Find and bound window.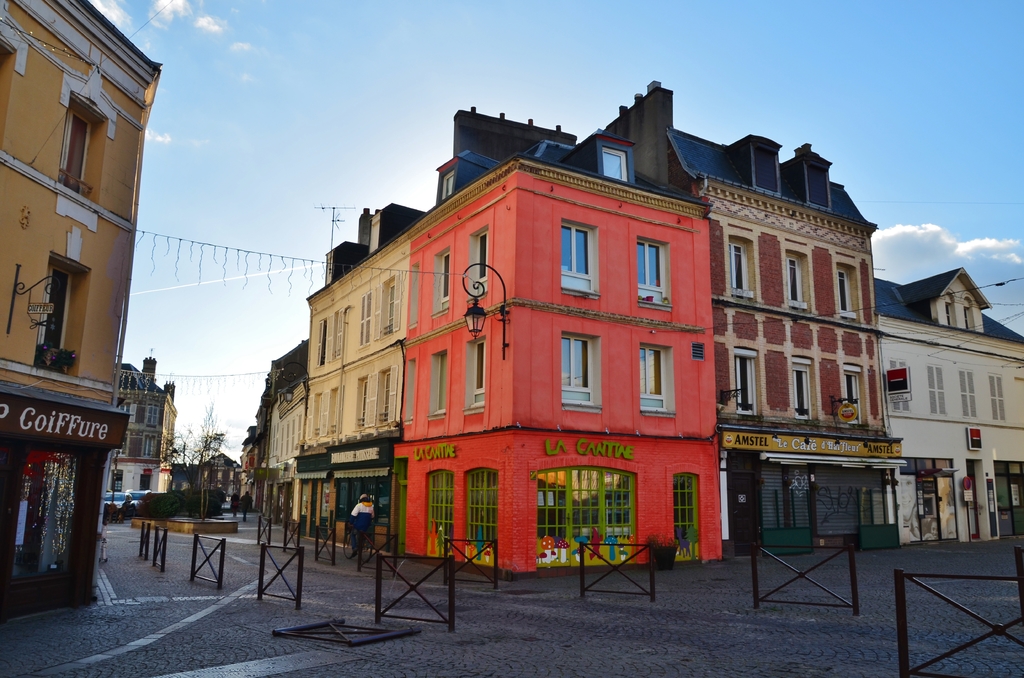
Bound: l=838, t=365, r=866, b=428.
